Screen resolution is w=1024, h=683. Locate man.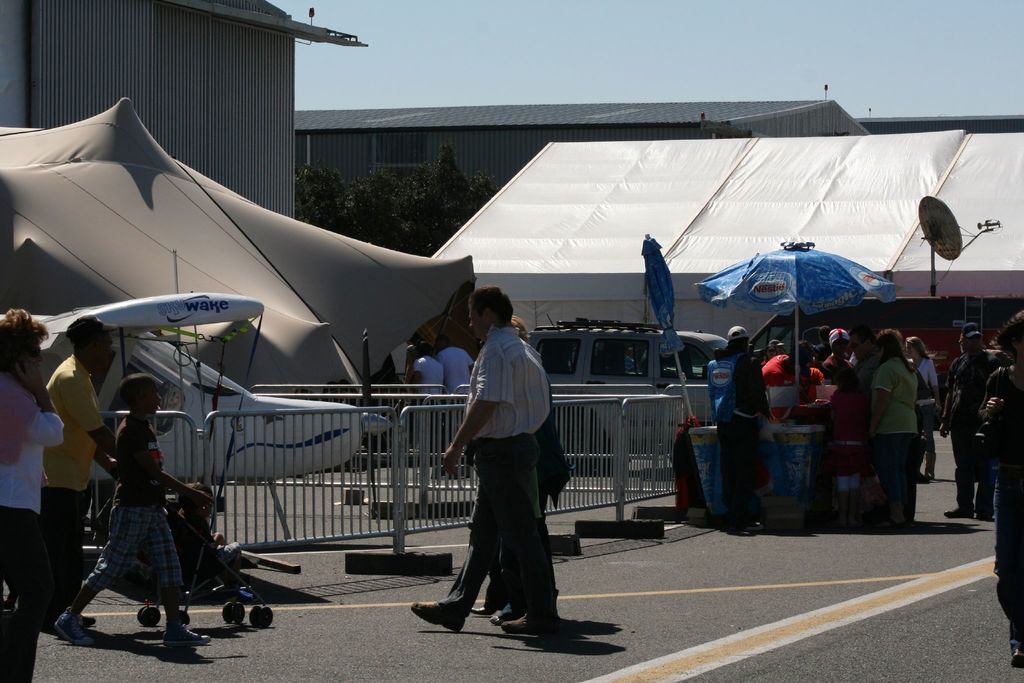
left=941, top=322, right=995, bottom=514.
